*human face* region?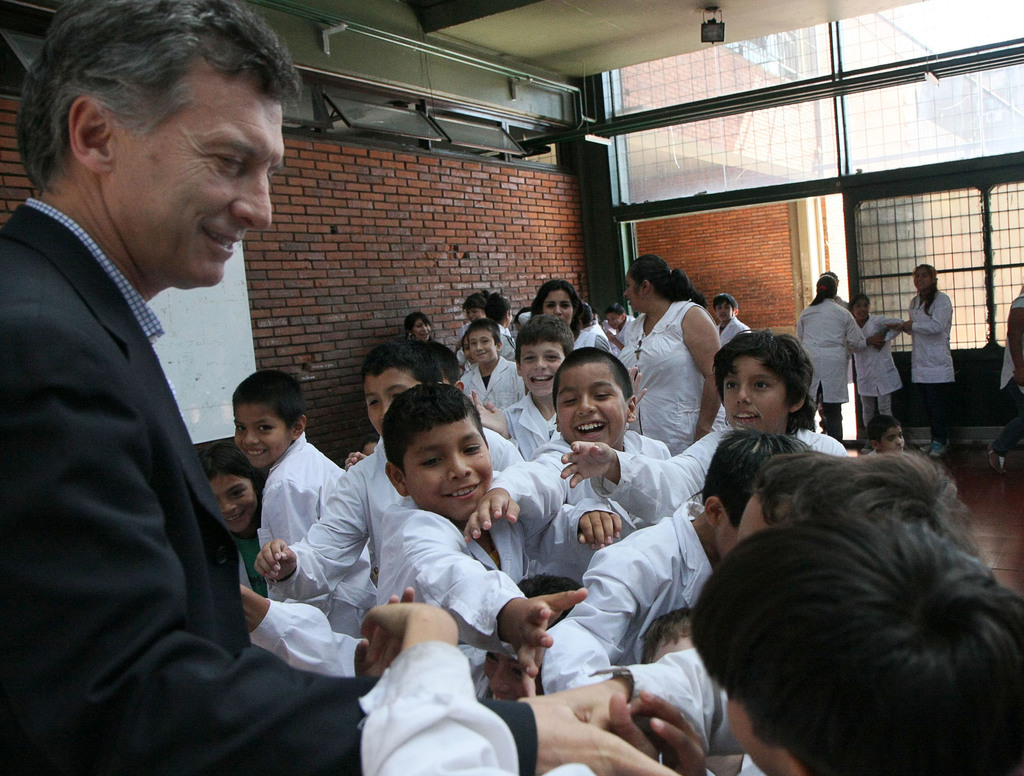
left=515, top=341, right=572, bottom=399
